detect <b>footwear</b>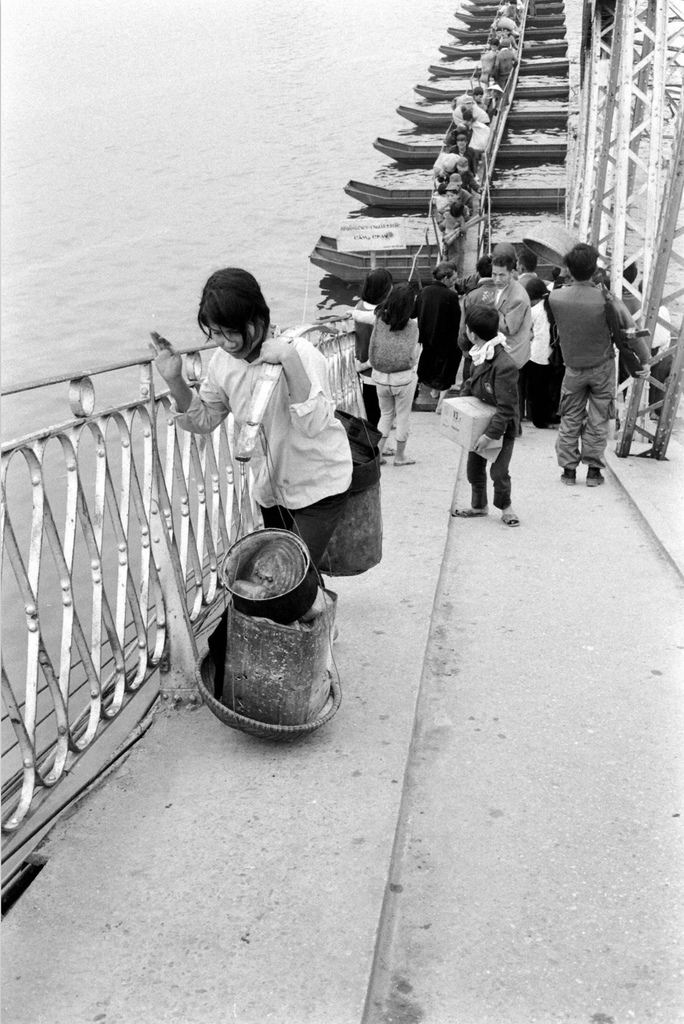
558 461 579 489
